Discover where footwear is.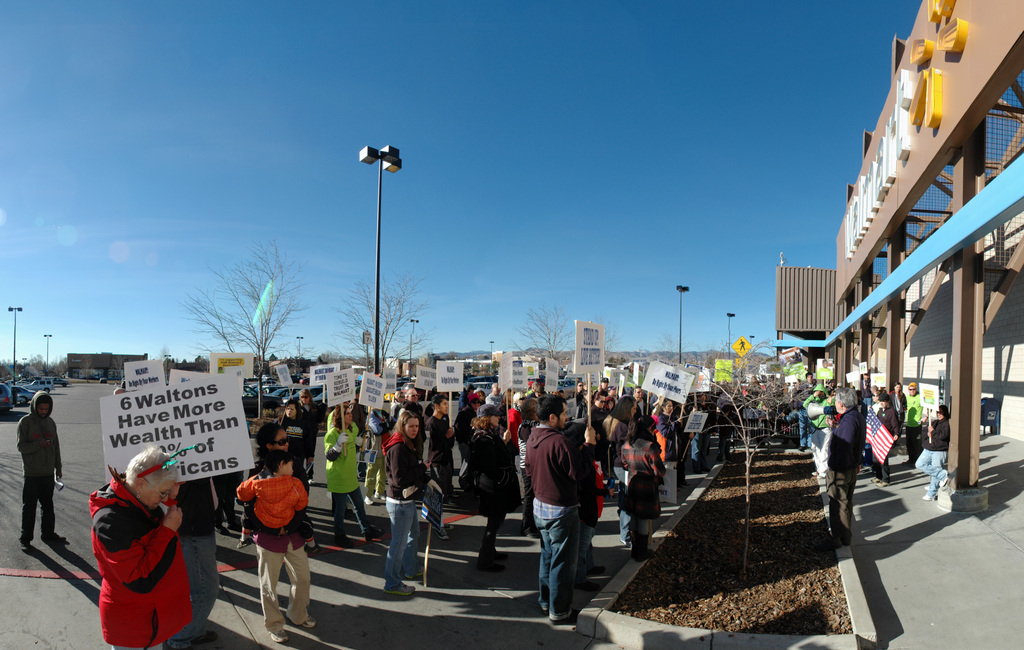
Discovered at bbox=[357, 476, 369, 481].
